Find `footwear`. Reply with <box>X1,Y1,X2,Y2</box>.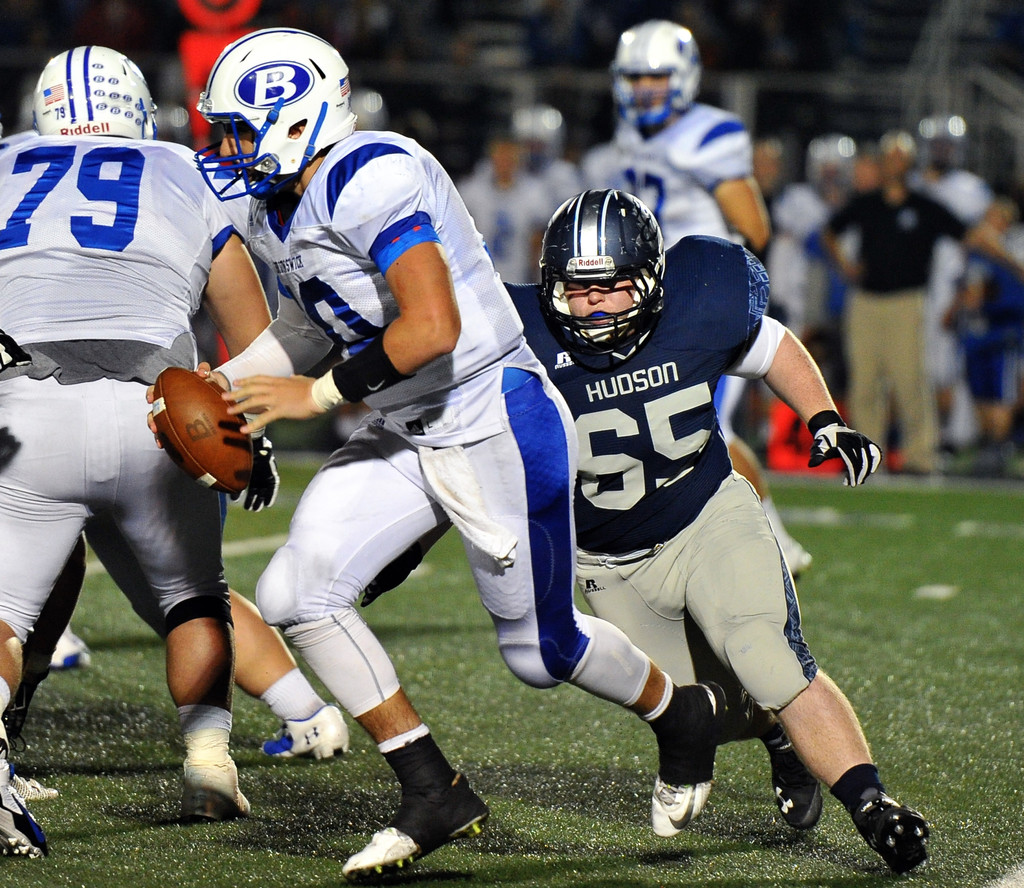
<box>263,710,356,760</box>.
